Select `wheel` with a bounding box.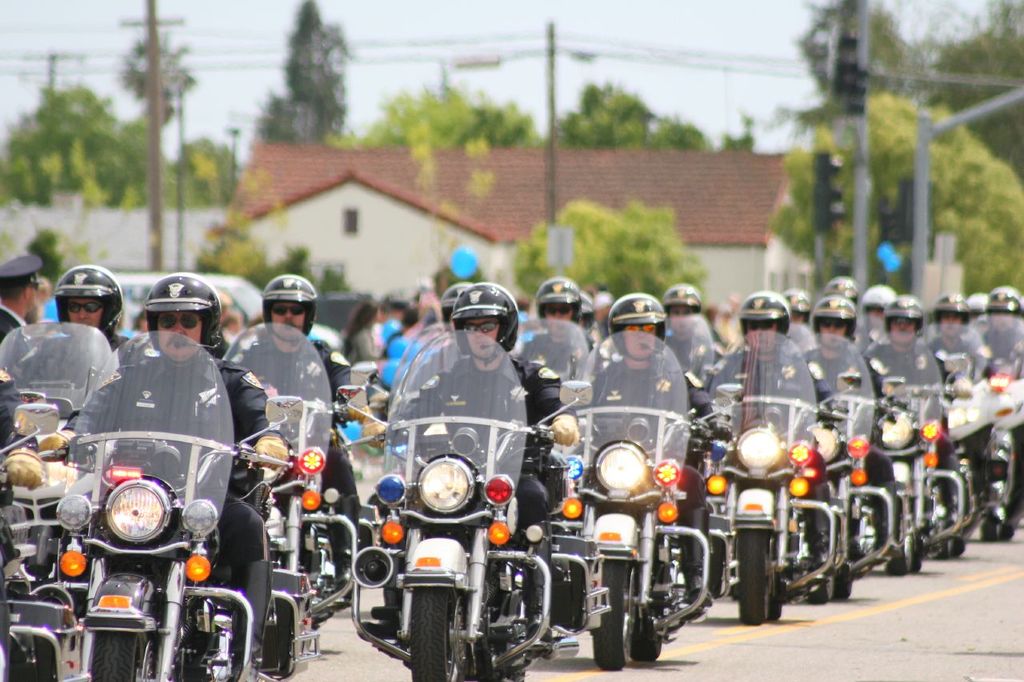
locate(834, 572, 850, 599).
